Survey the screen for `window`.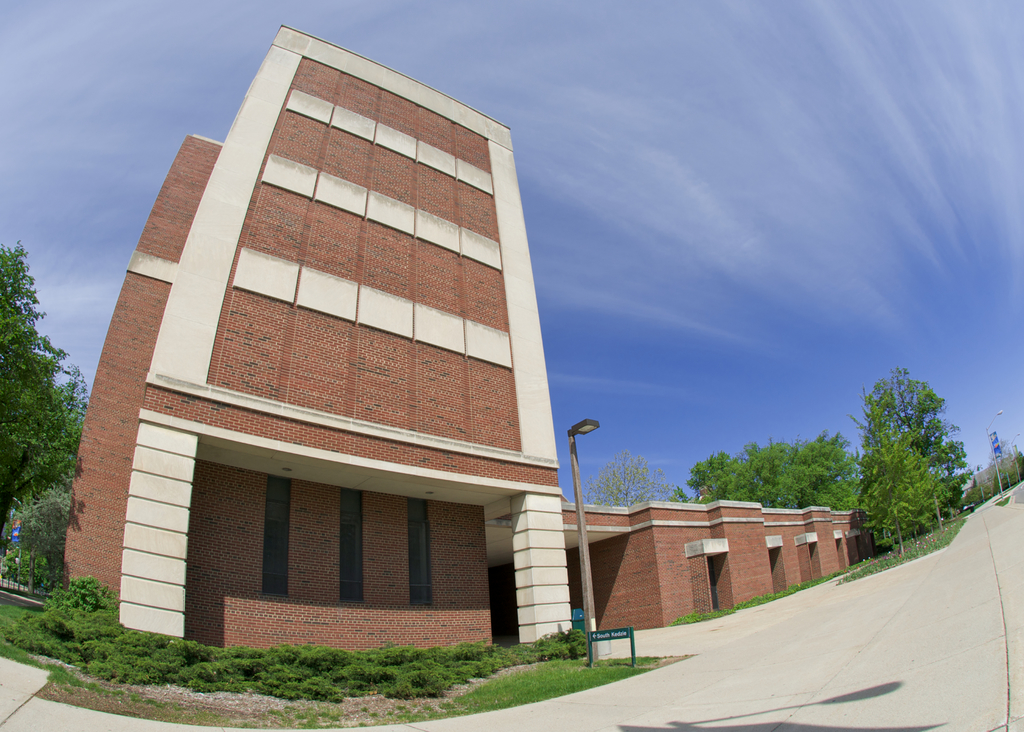
Survey found: {"left": 341, "top": 491, "right": 367, "bottom": 602}.
